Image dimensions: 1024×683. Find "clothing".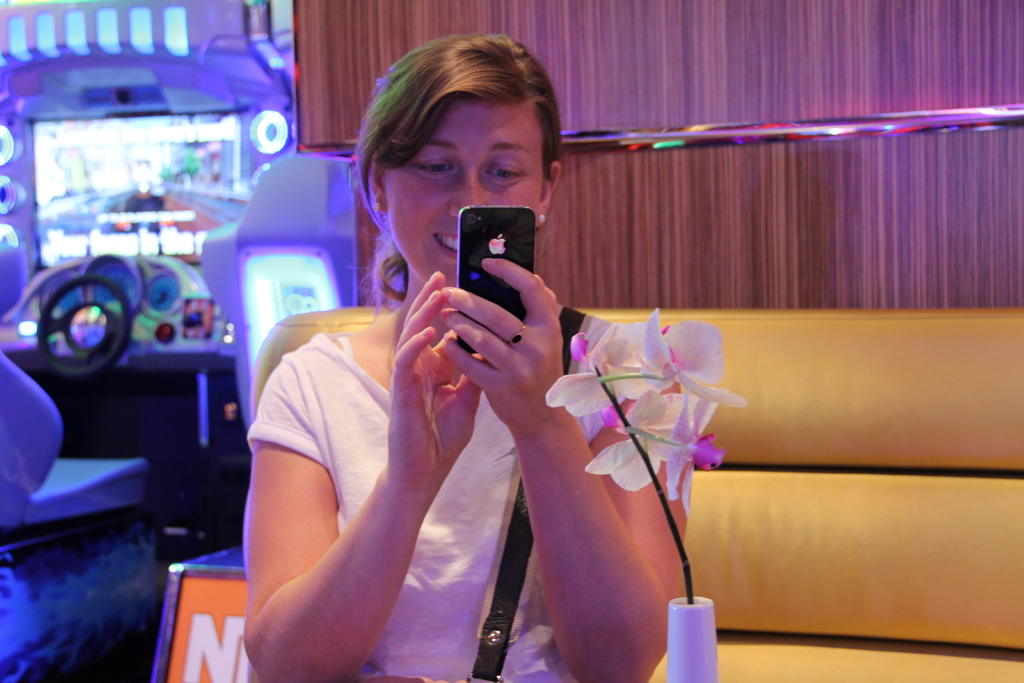
locate(248, 314, 611, 679).
